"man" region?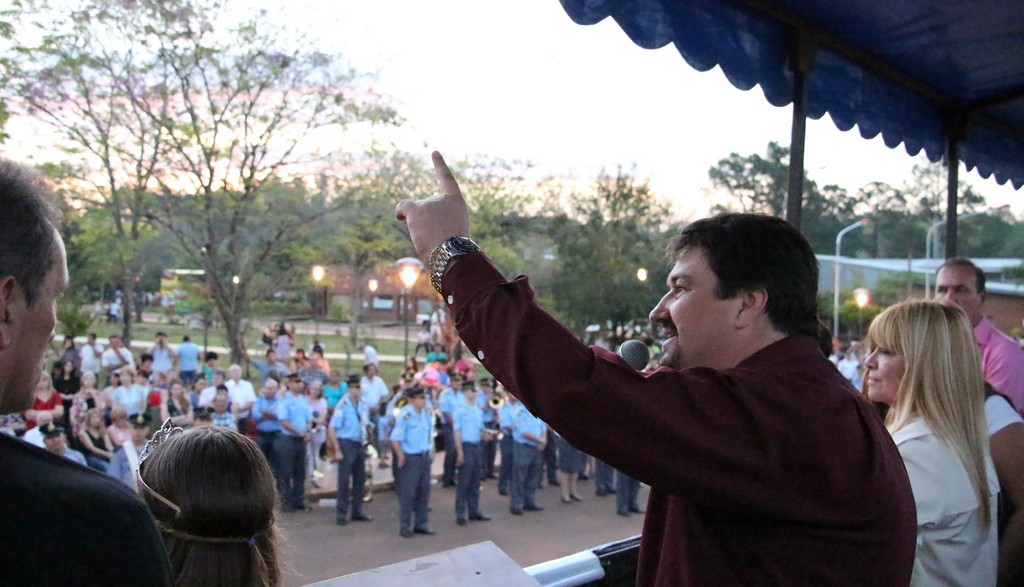
<box>391,145,912,586</box>
